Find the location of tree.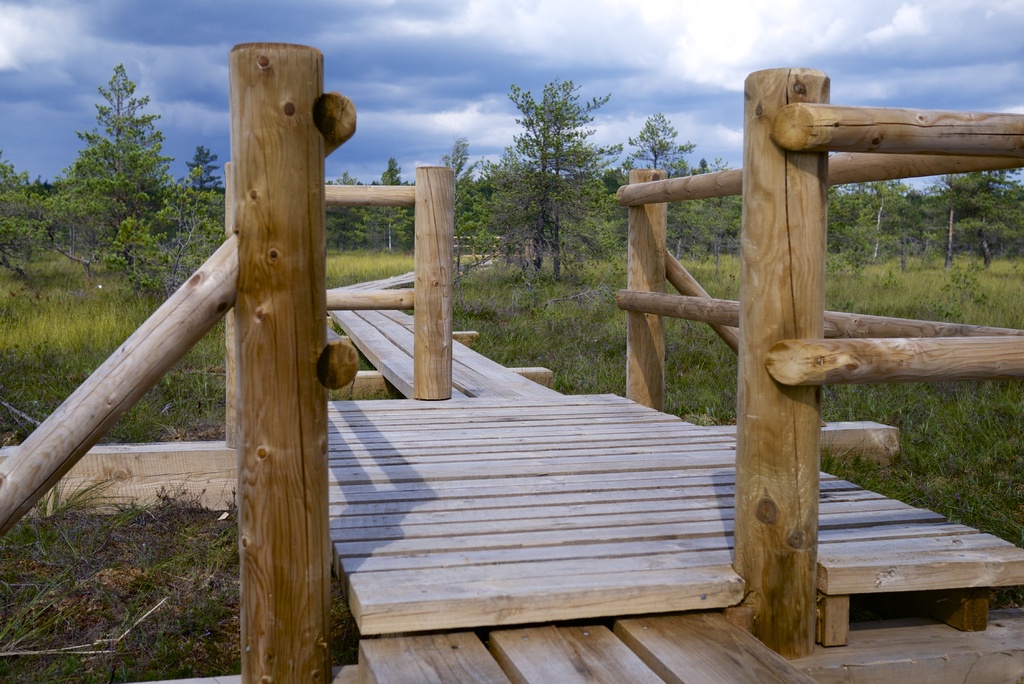
Location: 184 145 216 256.
